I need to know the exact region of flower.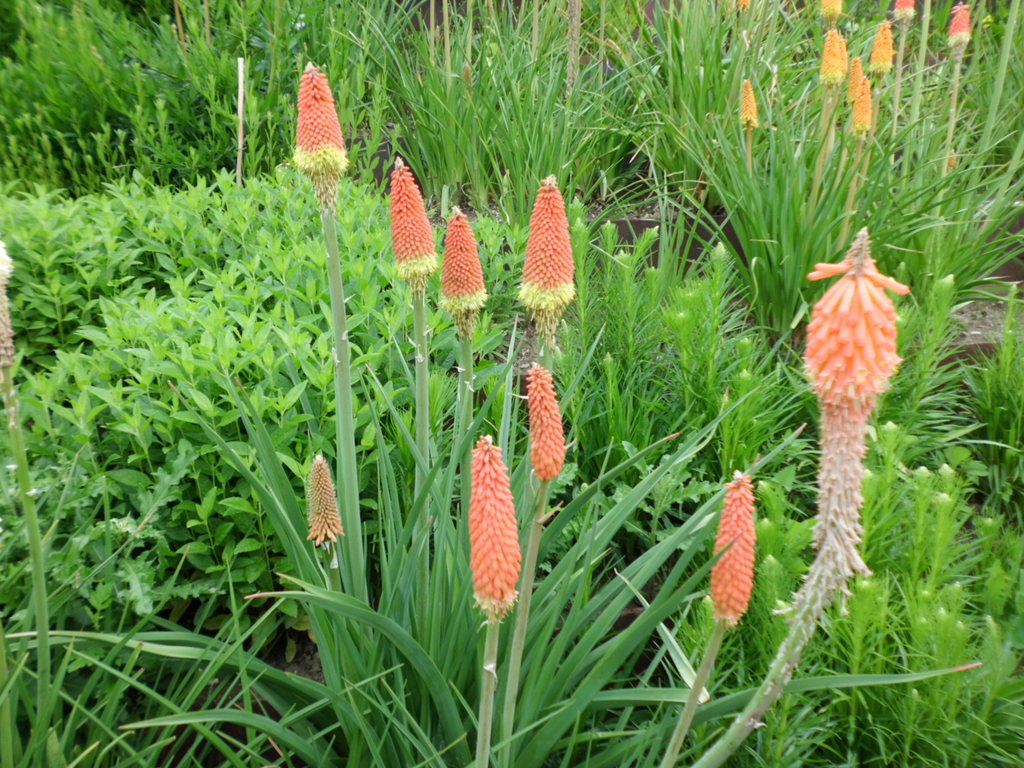
Region: [x1=521, y1=362, x2=563, y2=480].
